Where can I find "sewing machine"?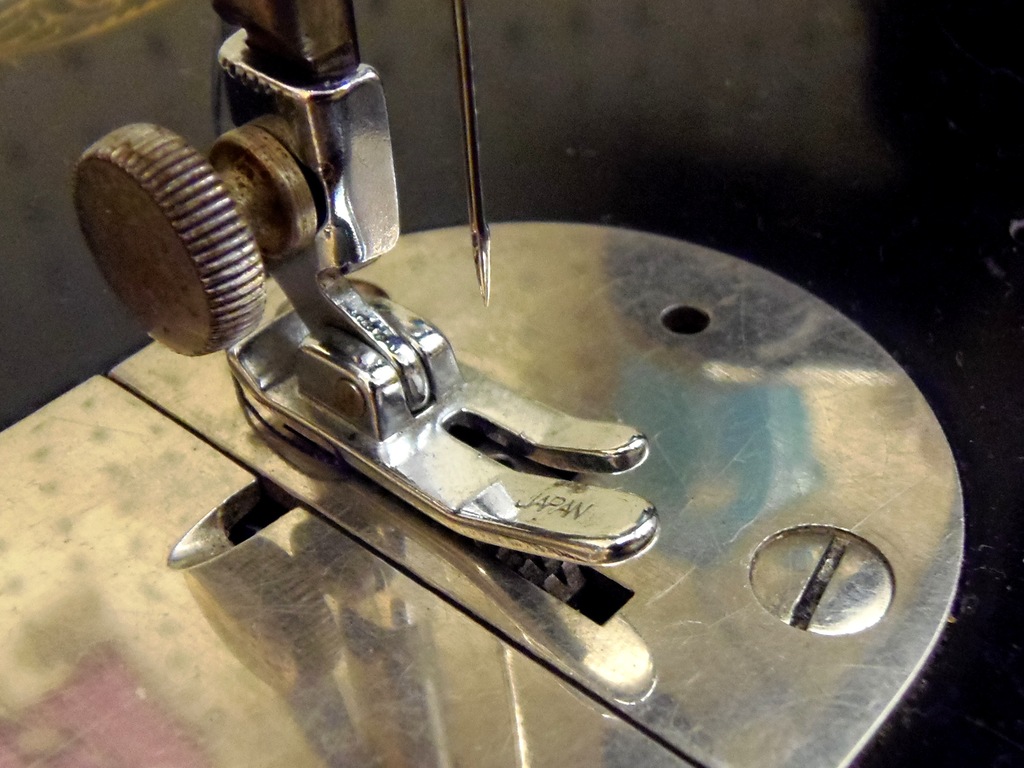
You can find it at [left=5, top=0, right=968, bottom=767].
